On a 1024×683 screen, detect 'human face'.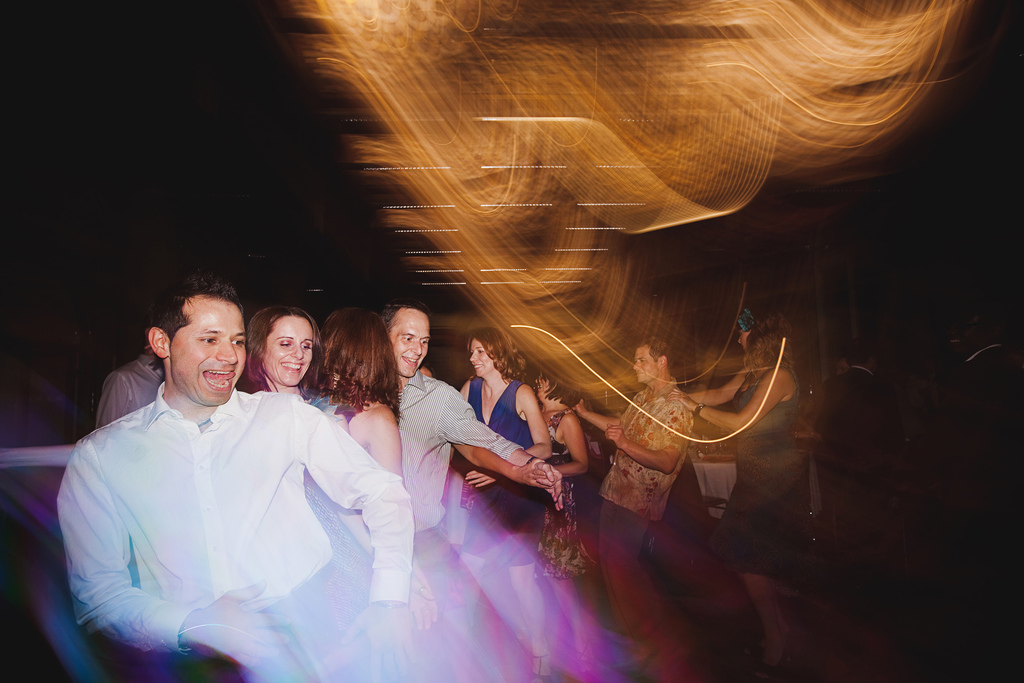
[263, 316, 312, 388].
